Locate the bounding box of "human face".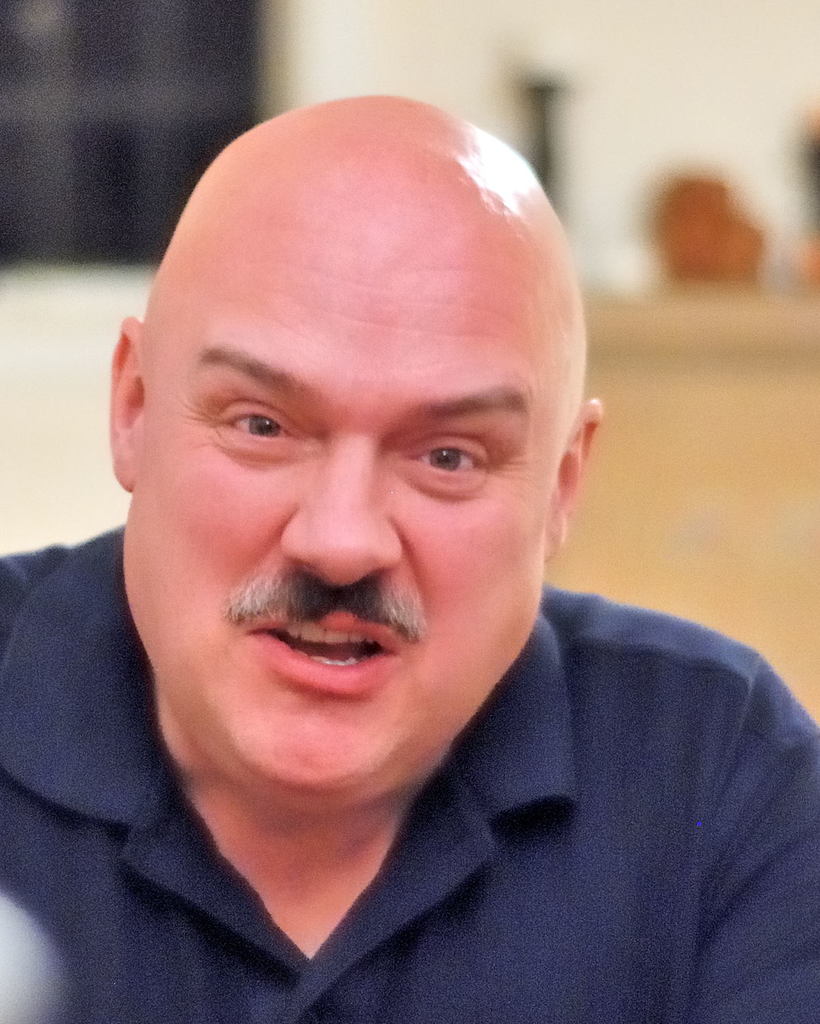
Bounding box: left=126, top=242, right=538, bottom=797.
